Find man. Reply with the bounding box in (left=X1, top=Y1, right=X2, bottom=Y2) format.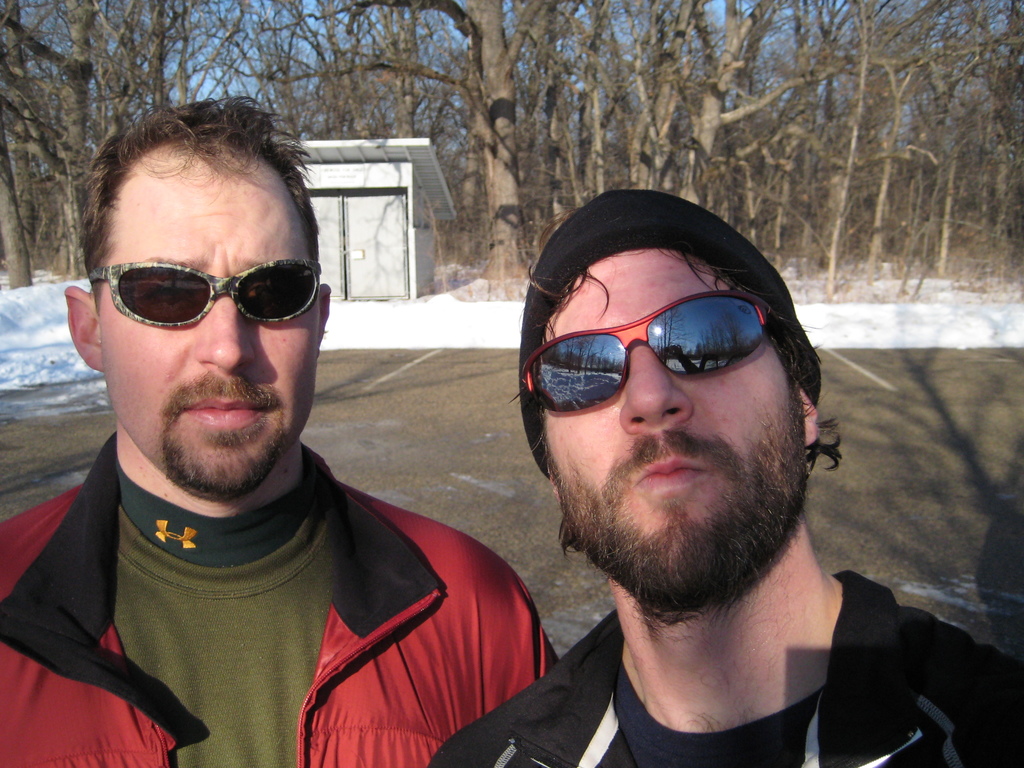
(left=4, top=95, right=561, bottom=767).
